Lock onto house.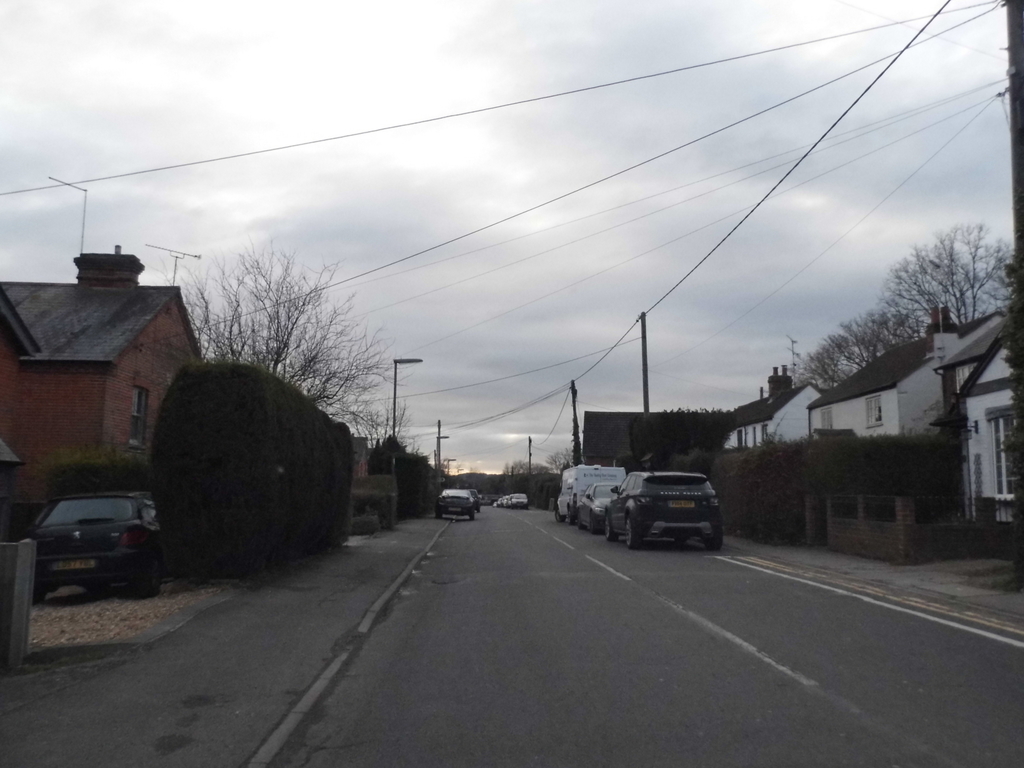
Locked: Rect(0, 246, 216, 513).
